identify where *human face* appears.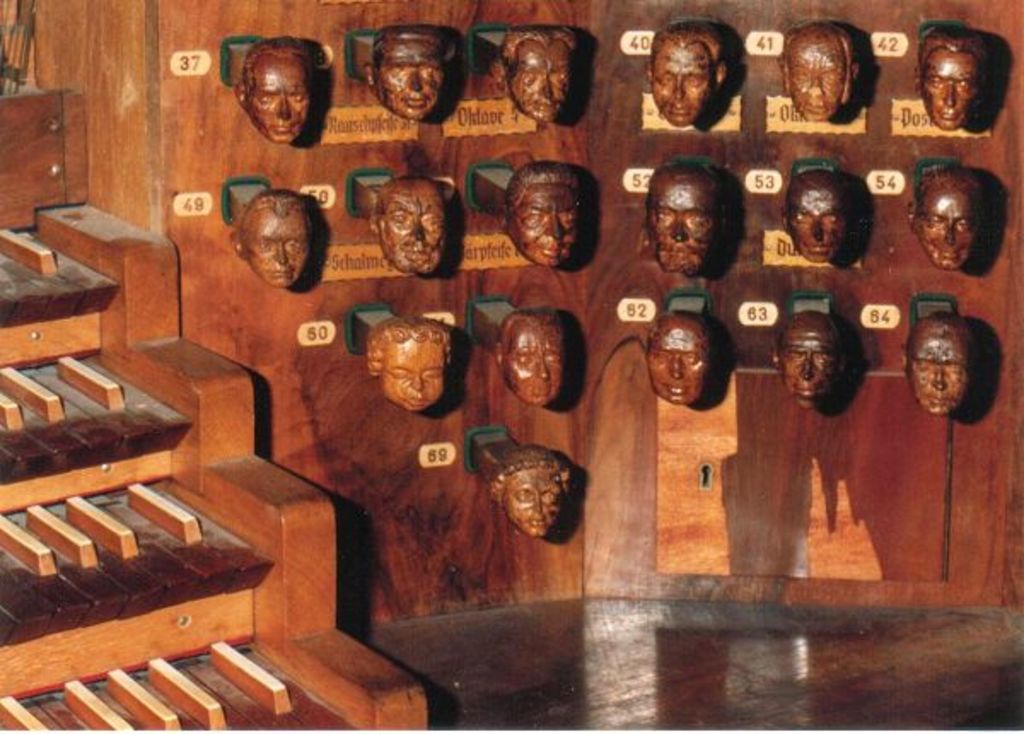
Appears at 375 34 445 116.
